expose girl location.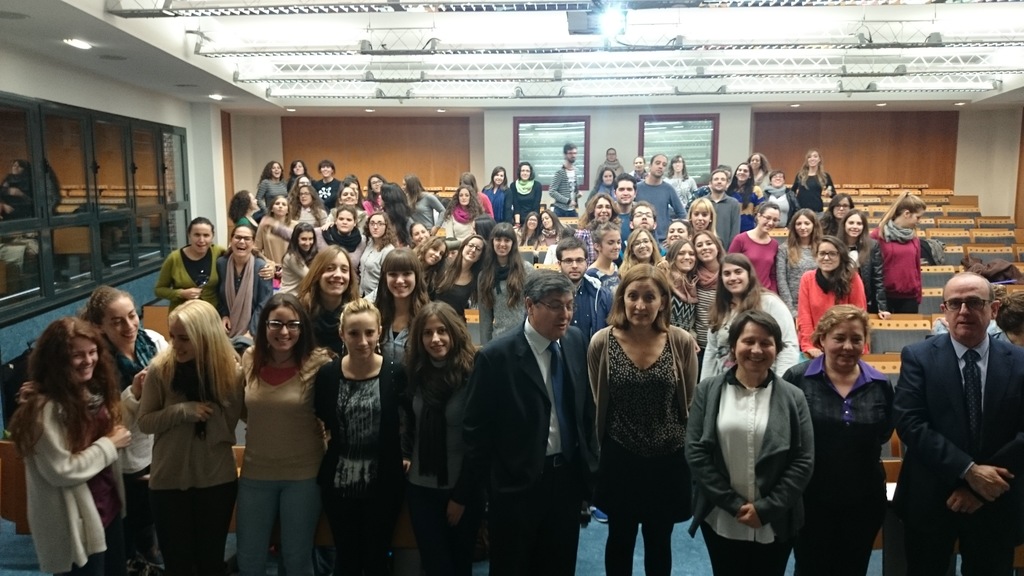
Exposed at <bbox>412, 232, 449, 300</bbox>.
